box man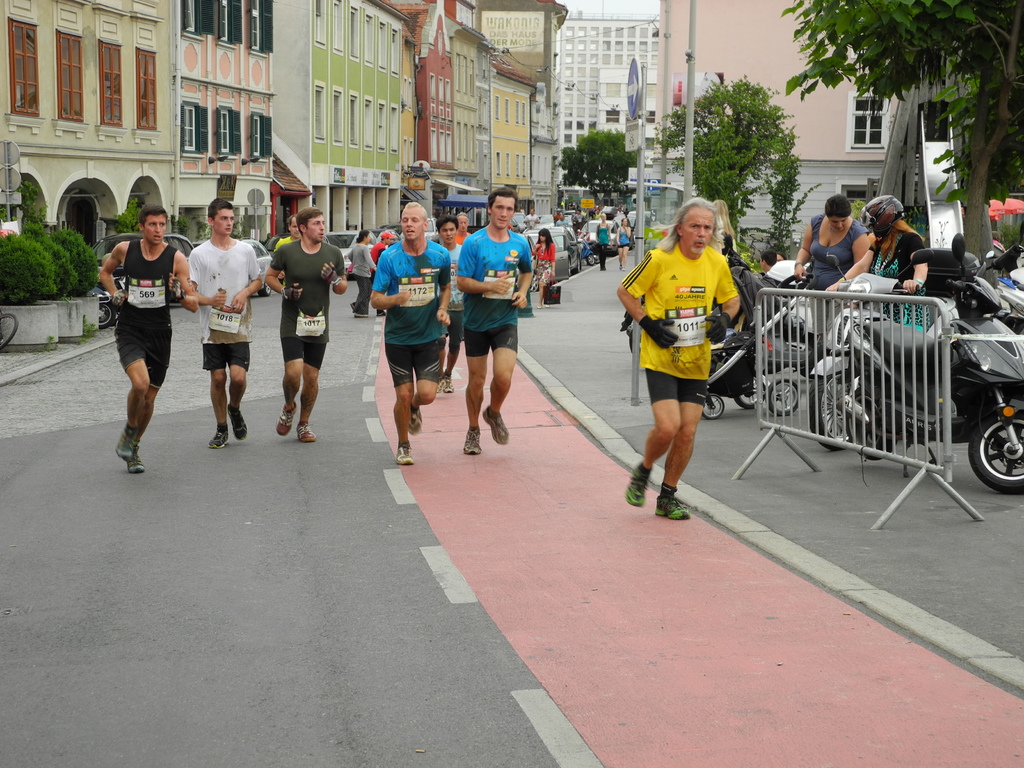
bbox=[265, 205, 349, 446]
